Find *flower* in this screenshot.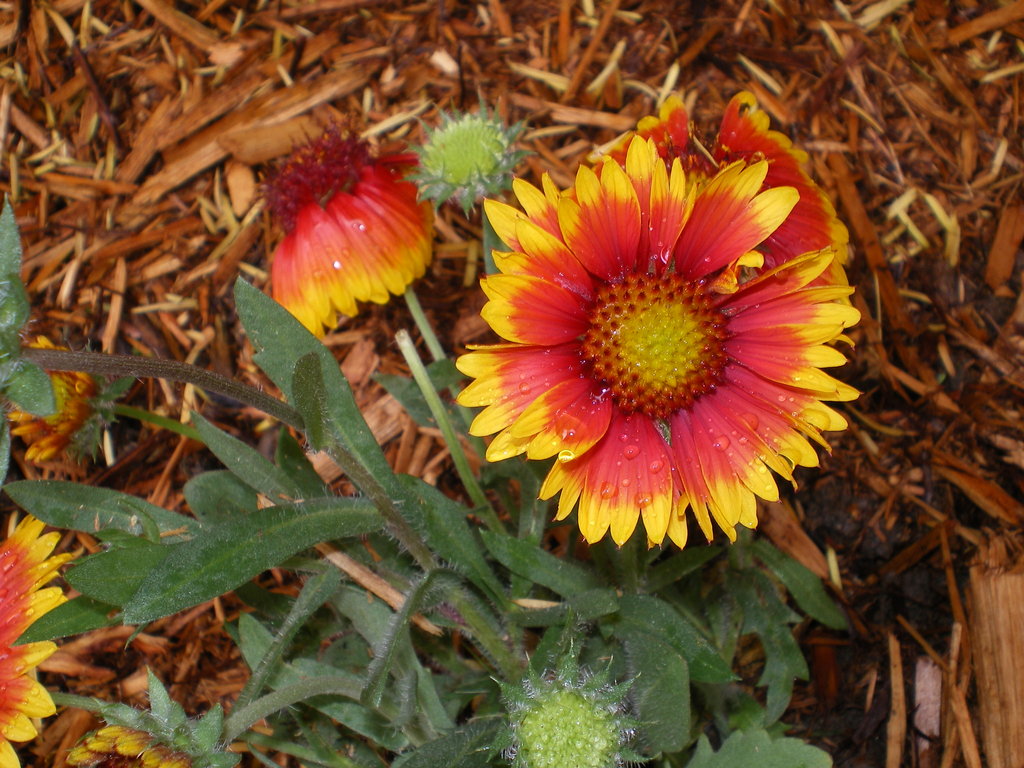
The bounding box for *flower* is left=456, top=637, right=664, bottom=767.
